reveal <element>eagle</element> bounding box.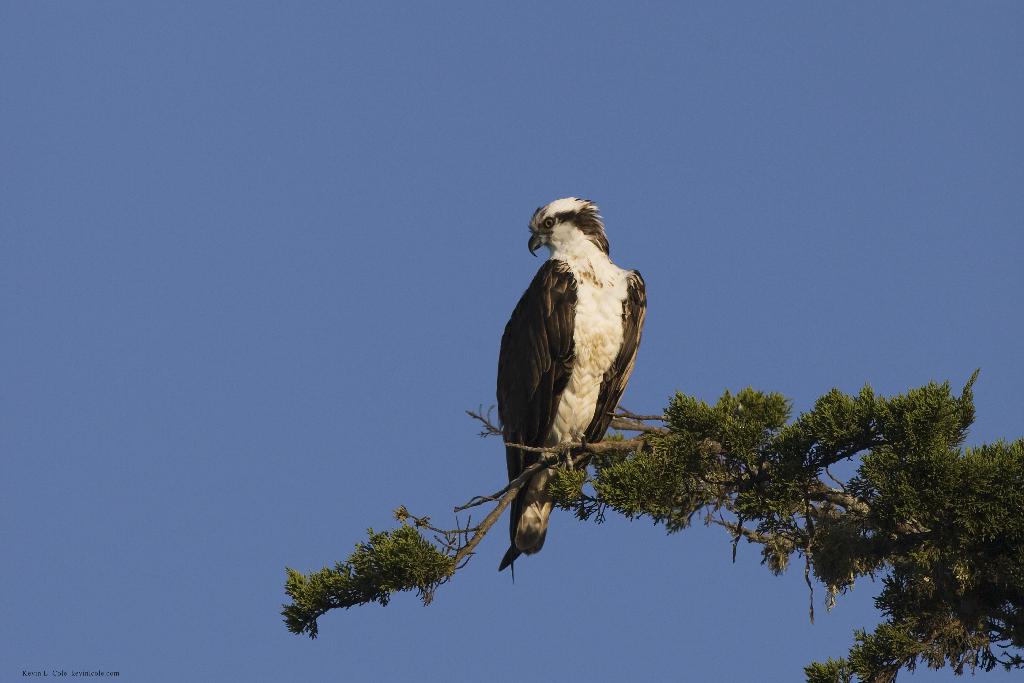
Revealed: (495,190,659,574).
